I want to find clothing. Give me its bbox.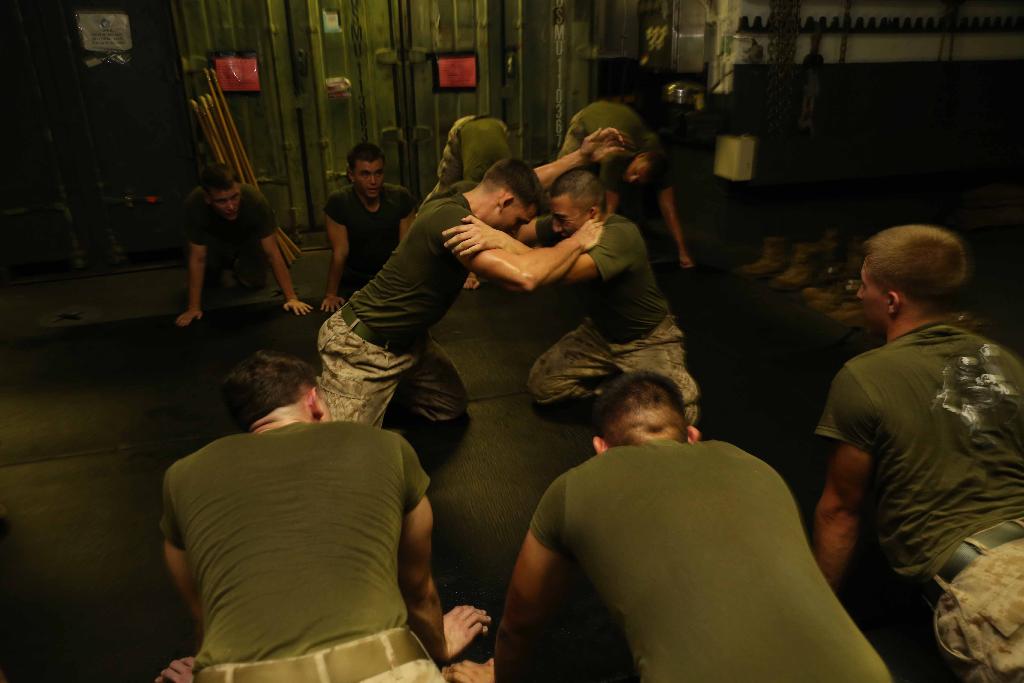
x1=324 y1=177 x2=419 y2=306.
